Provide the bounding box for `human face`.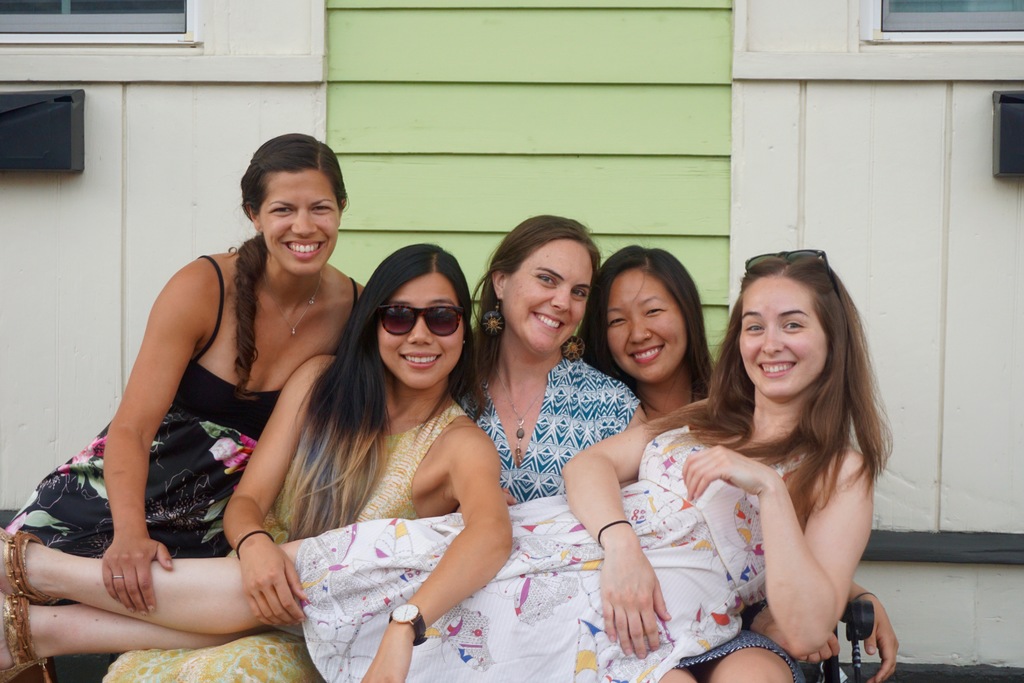
[740, 276, 824, 398].
